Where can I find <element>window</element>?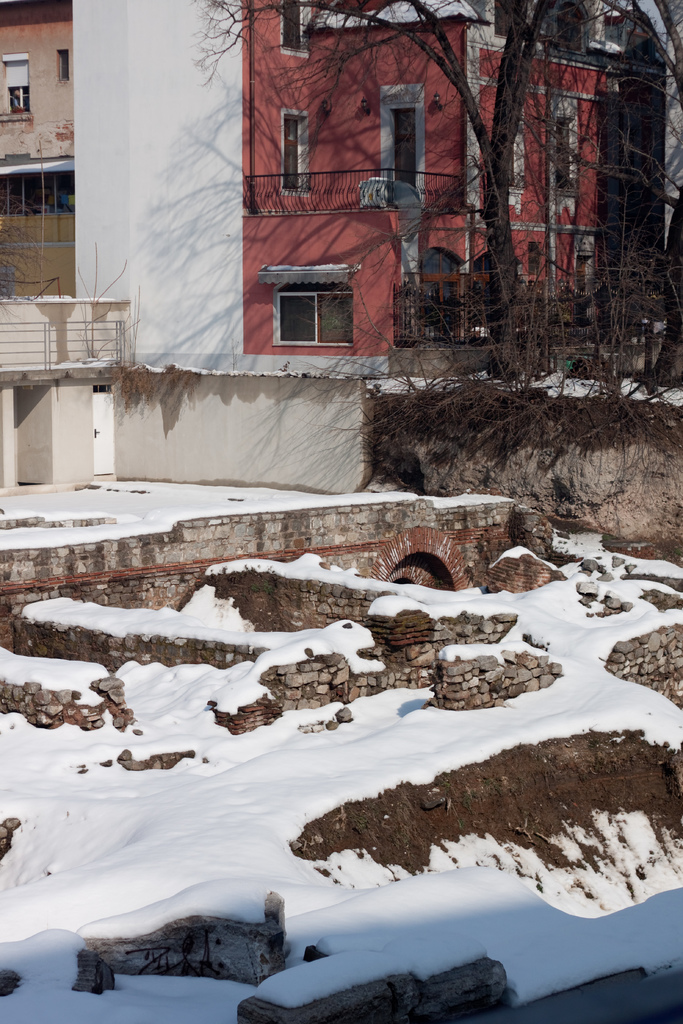
You can find it at x1=271, y1=113, x2=306, y2=202.
